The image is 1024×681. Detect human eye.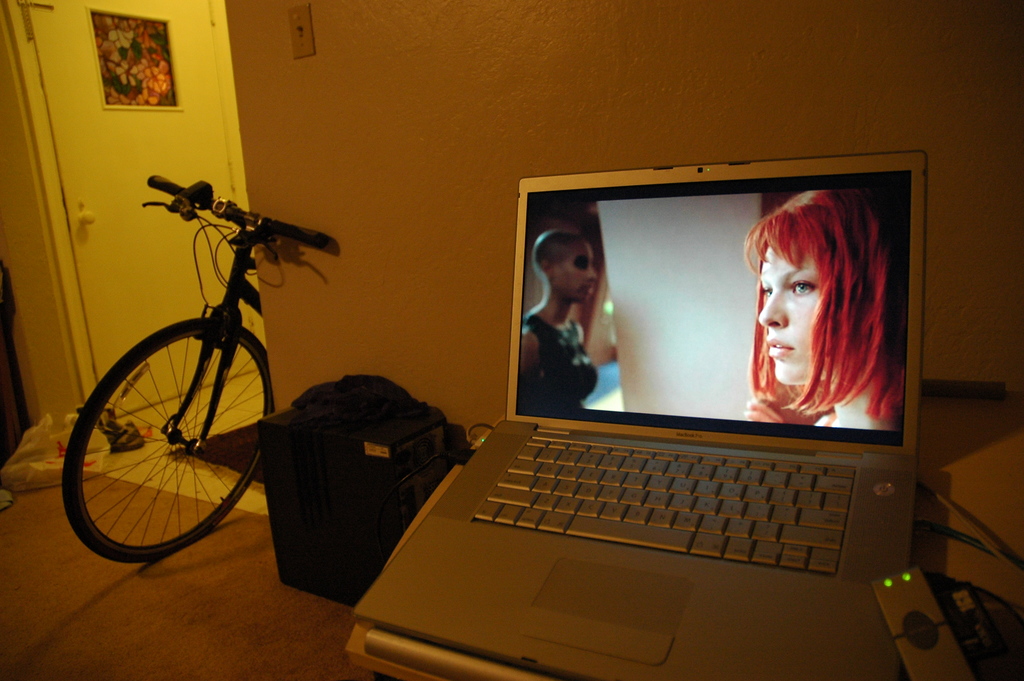
Detection: {"left": 575, "top": 254, "right": 591, "bottom": 270}.
